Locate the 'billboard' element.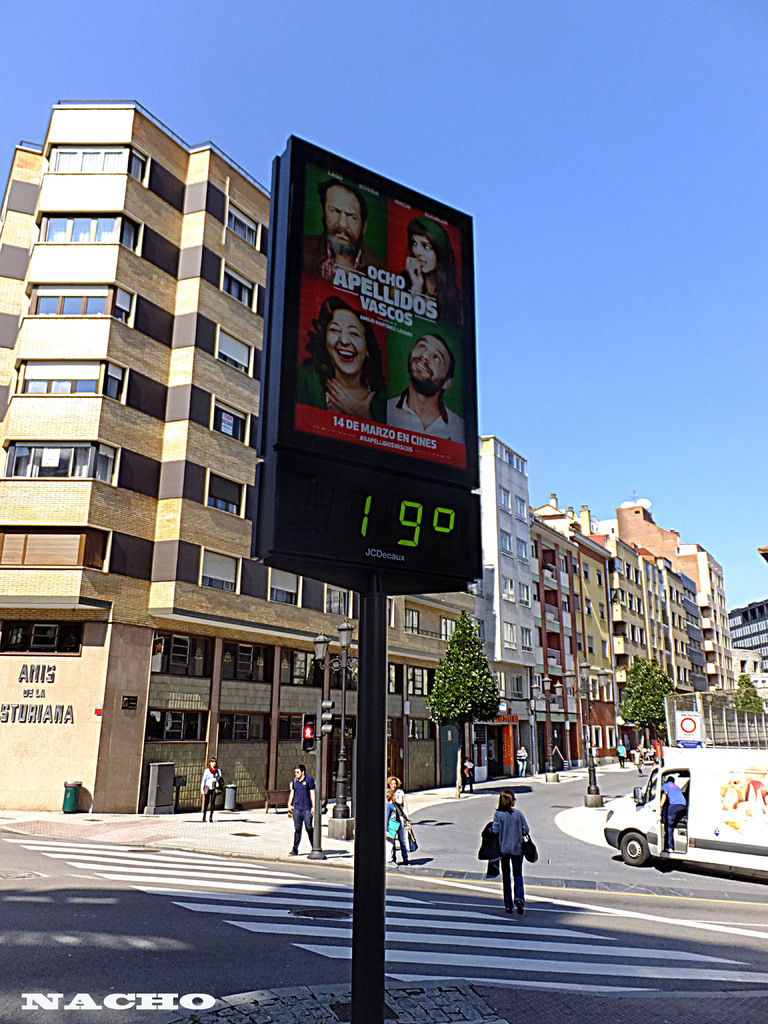
Element bbox: l=668, t=707, r=708, b=745.
